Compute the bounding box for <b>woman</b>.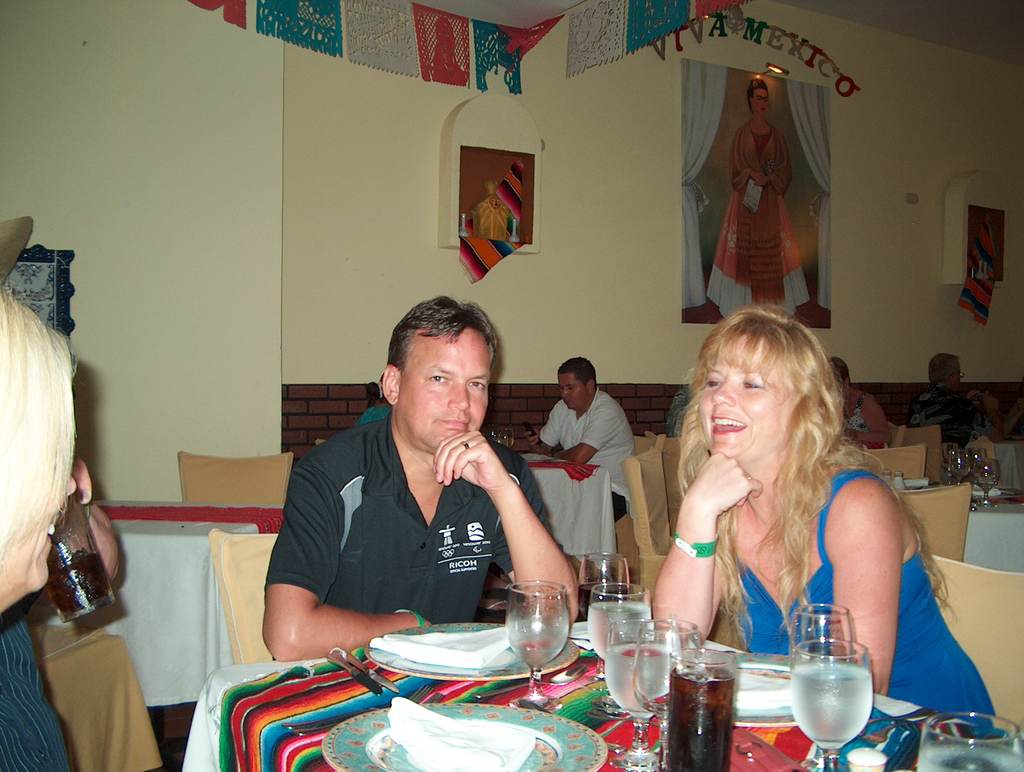
[832, 357, 894, 452].
